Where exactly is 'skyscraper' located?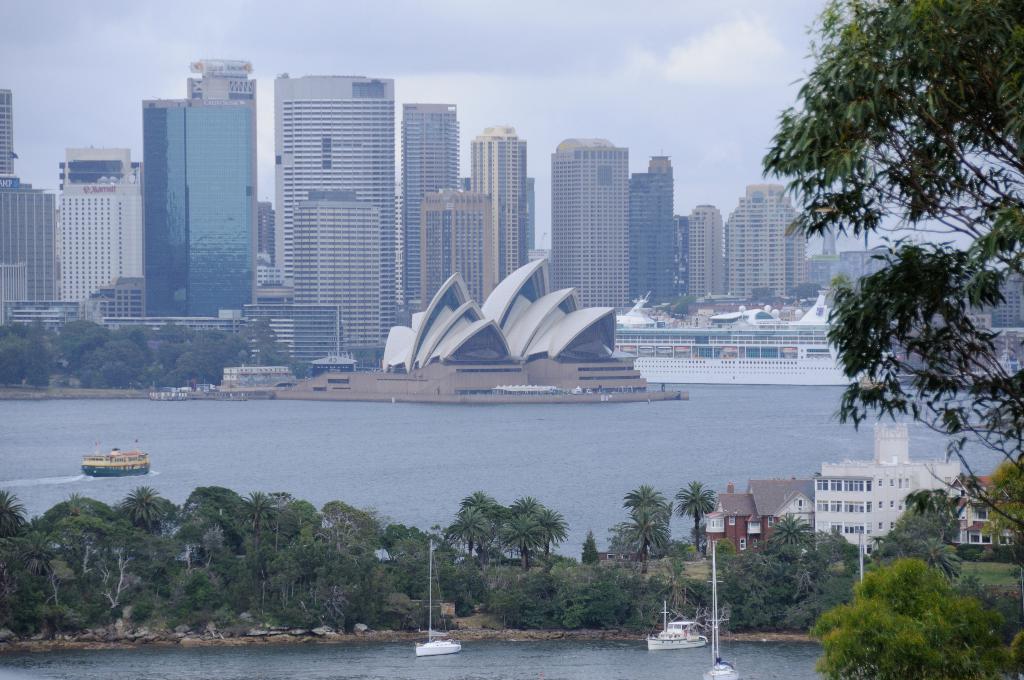
Its bounding box is 394, 99, 466, 336.
